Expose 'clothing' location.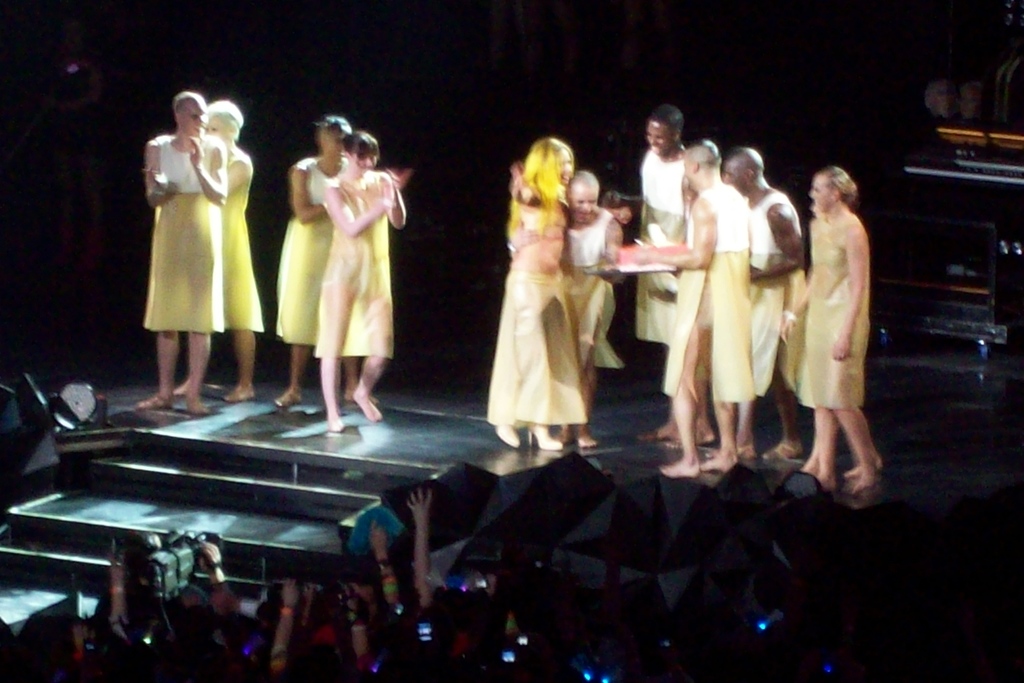
Exposed at [x1=632, y1=143, x2=691, y2=227].
